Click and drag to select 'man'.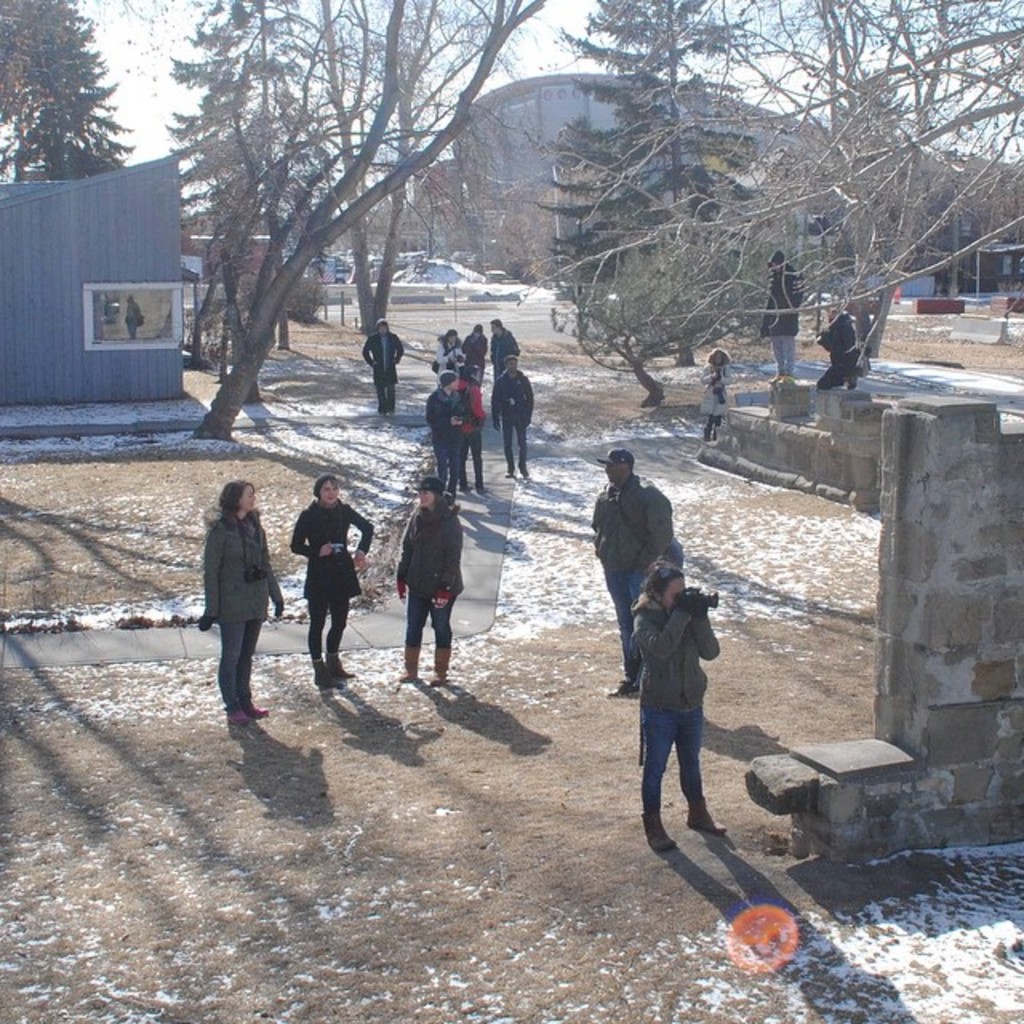
Selection: bbox=(587, 445, 675, 698).
